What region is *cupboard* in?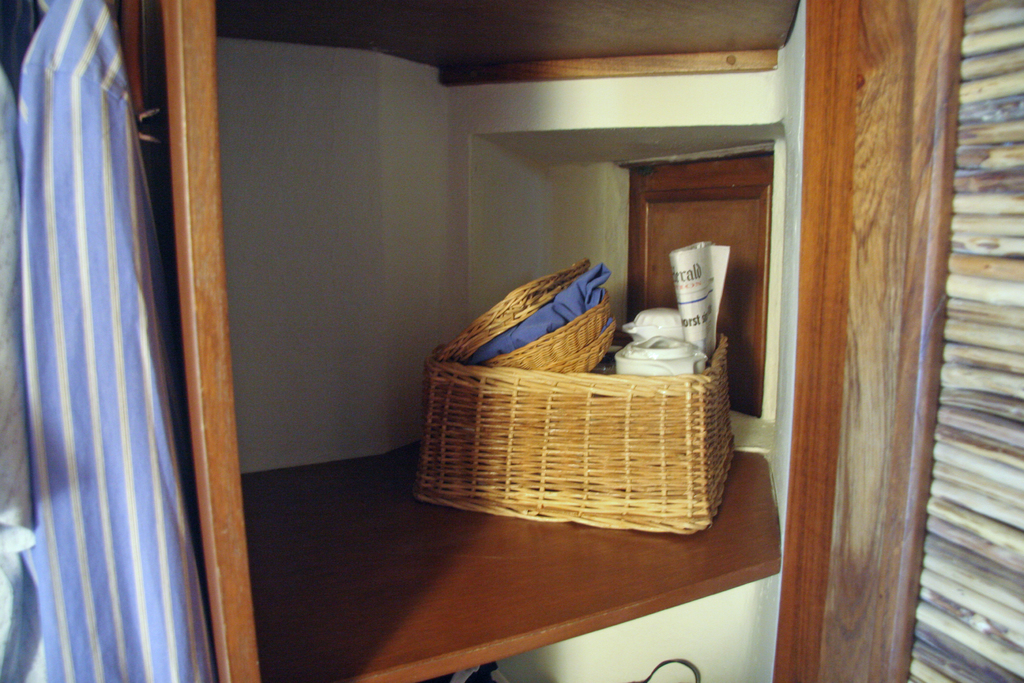
region(111, 0, 966, 682).
